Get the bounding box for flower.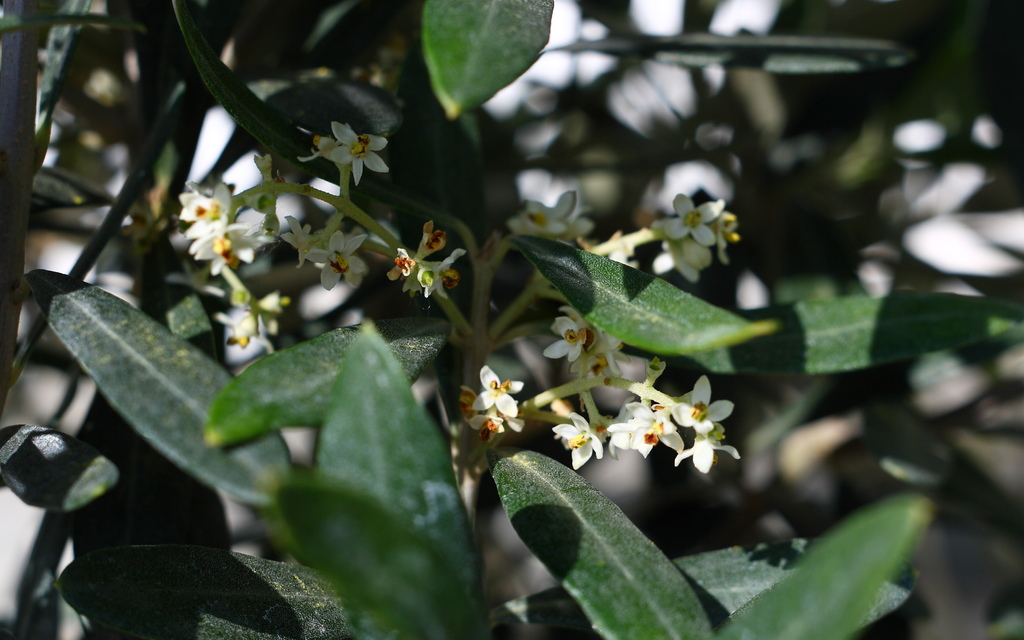
x1=650 y1=195 x2=735 y2=275.
